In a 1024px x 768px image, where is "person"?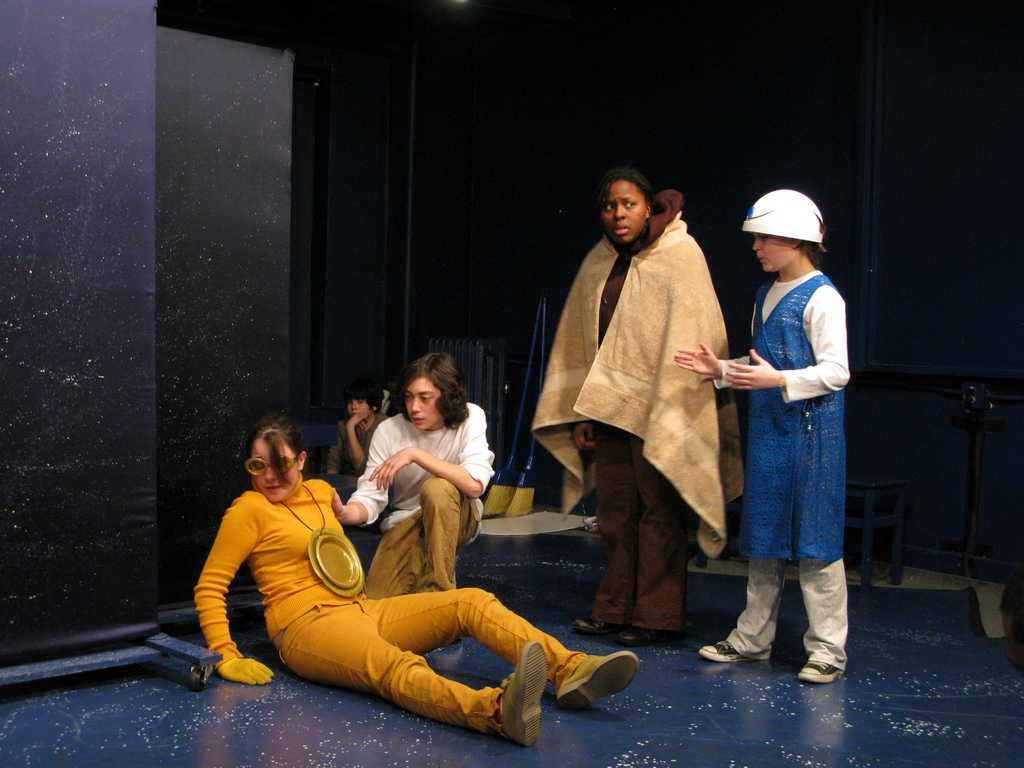
530/171/743/647.
